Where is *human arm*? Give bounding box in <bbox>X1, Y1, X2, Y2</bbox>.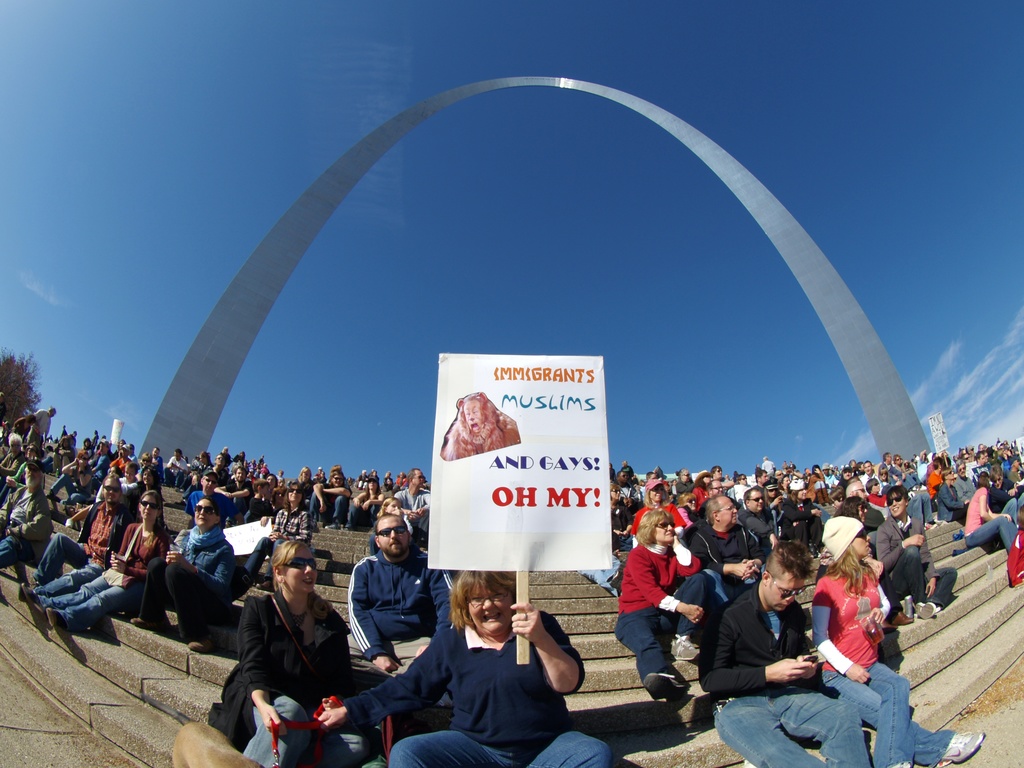
<bbox>148, 533, 177, 573</bbox>.
